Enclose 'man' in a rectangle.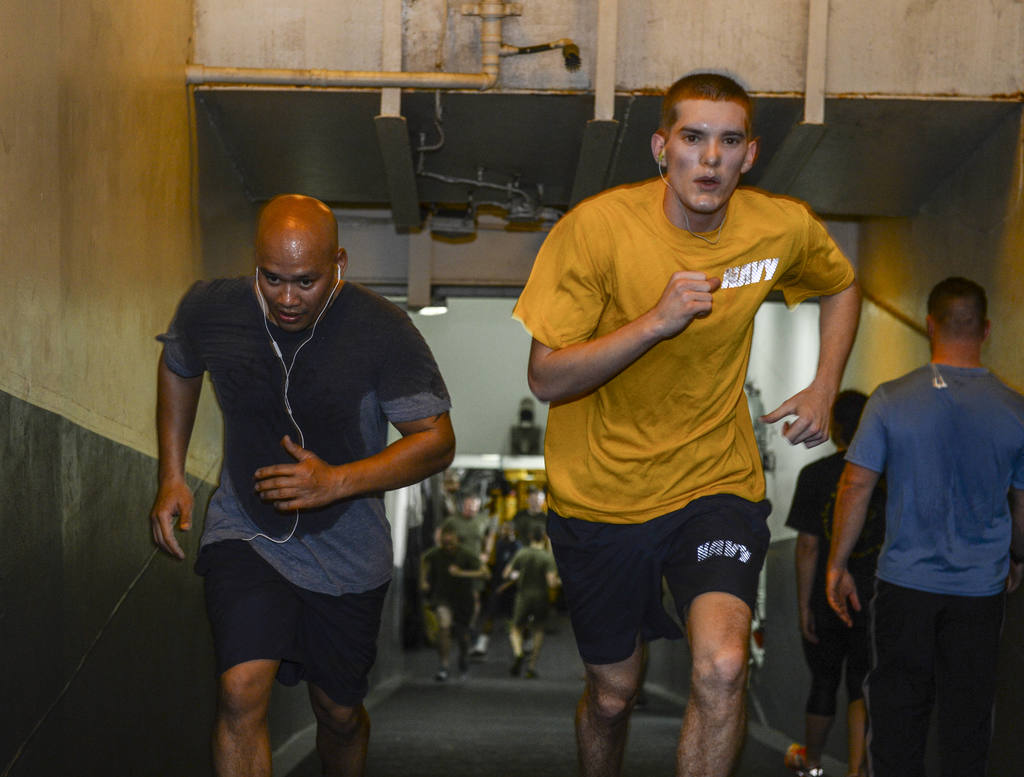
bbox=[502, 519, 564, 678].
